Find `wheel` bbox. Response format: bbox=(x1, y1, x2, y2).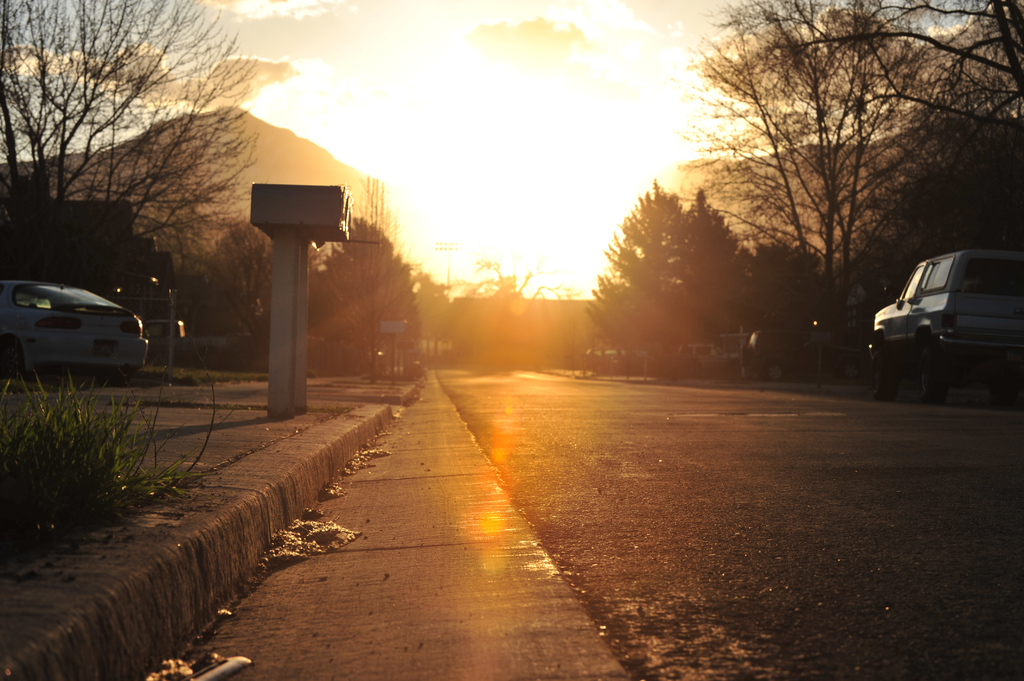
bbox=(0, 339, 24, 376).
